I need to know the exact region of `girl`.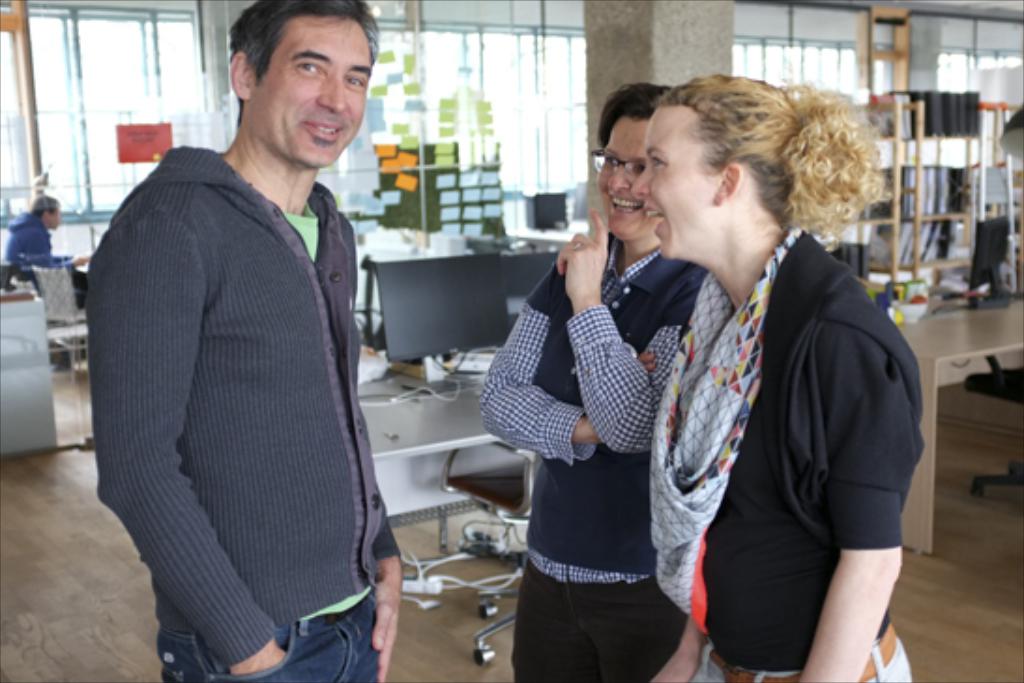
Region: 633/79/919/681.
